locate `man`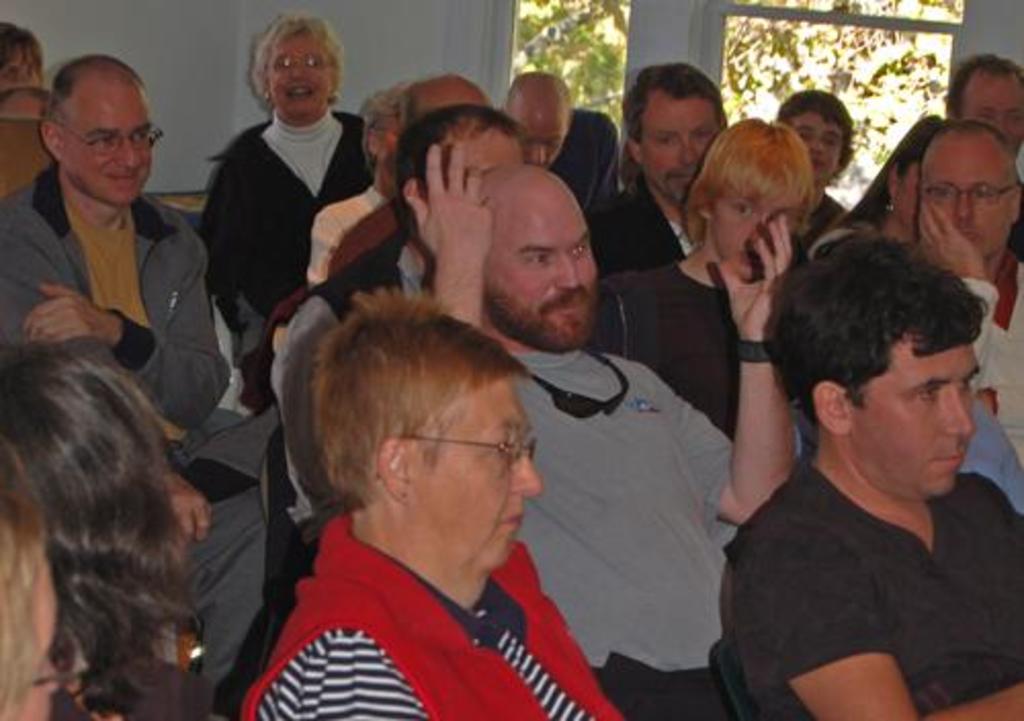
<region>0, 51, 272, 713</region>
